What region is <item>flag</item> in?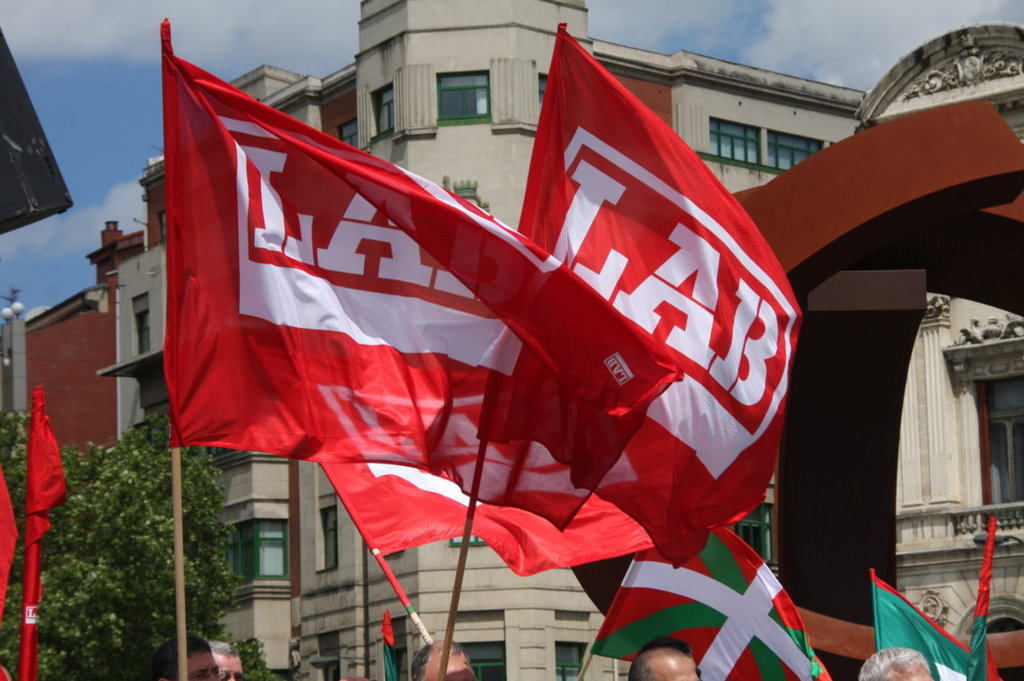
region(875, 518, 1004, 680).
